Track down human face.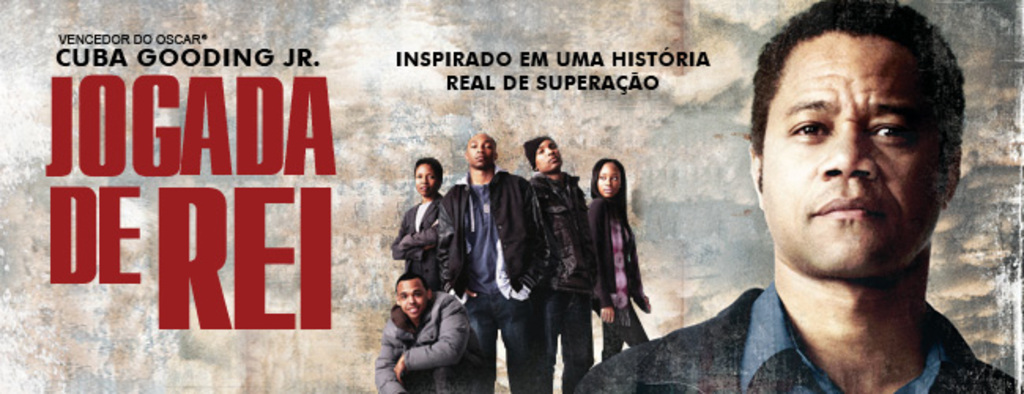
Tracked to BBox(399, 279, 424, 317).
